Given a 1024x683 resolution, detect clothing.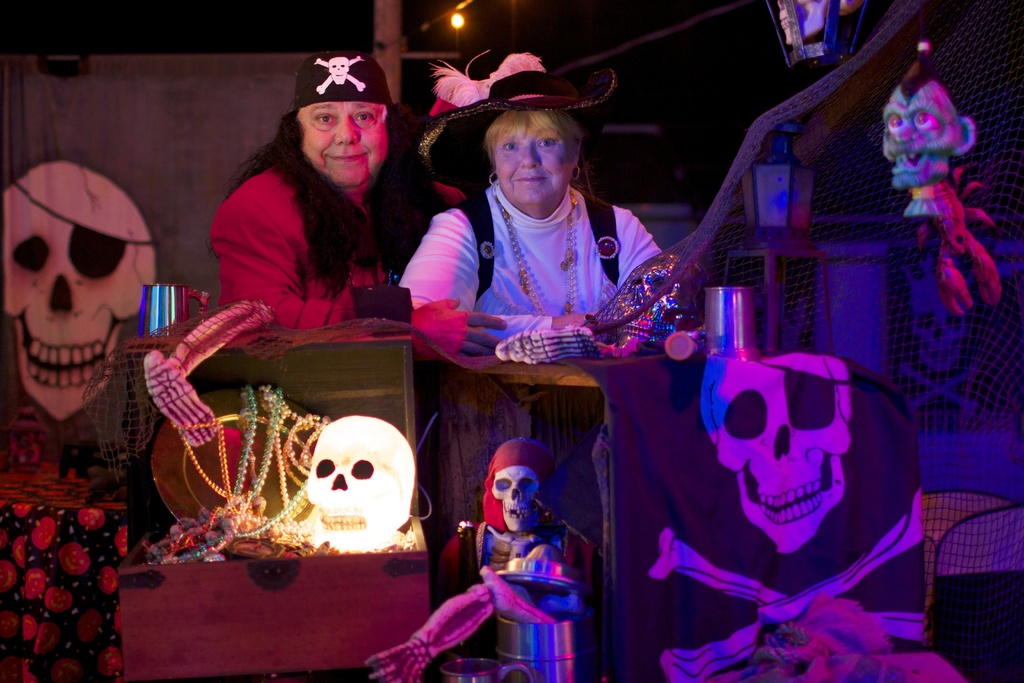
[left=180, top=104, right=424, bottom=371].
